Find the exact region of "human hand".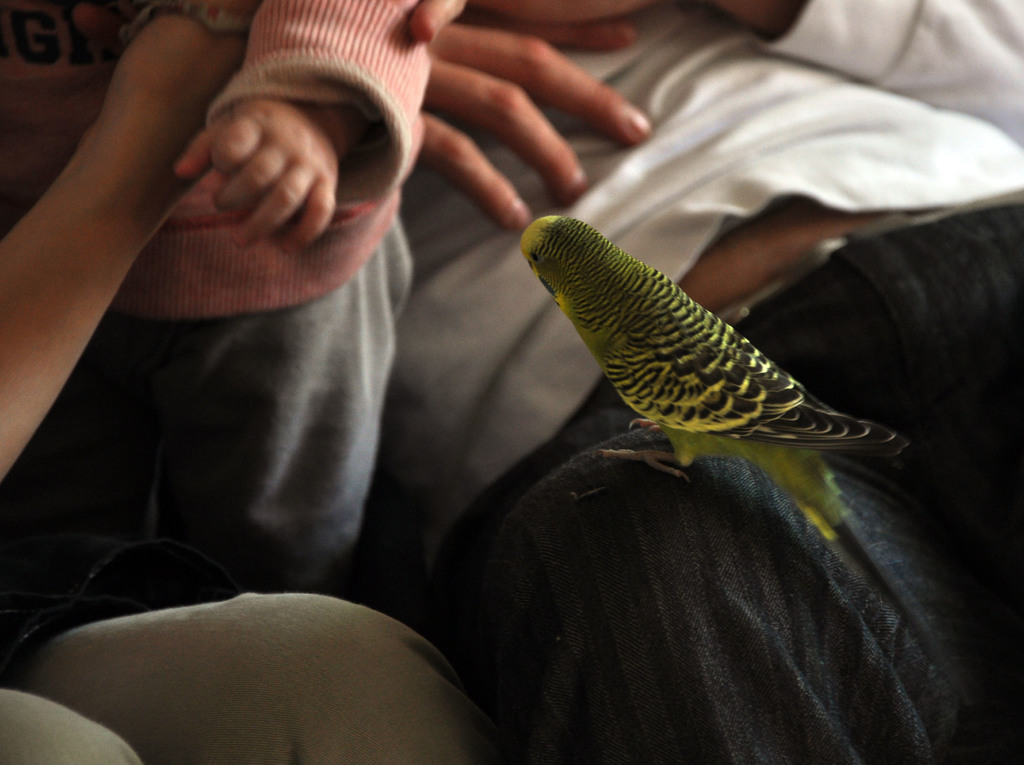
Exact region: <box>406,0,472,44</box>.
